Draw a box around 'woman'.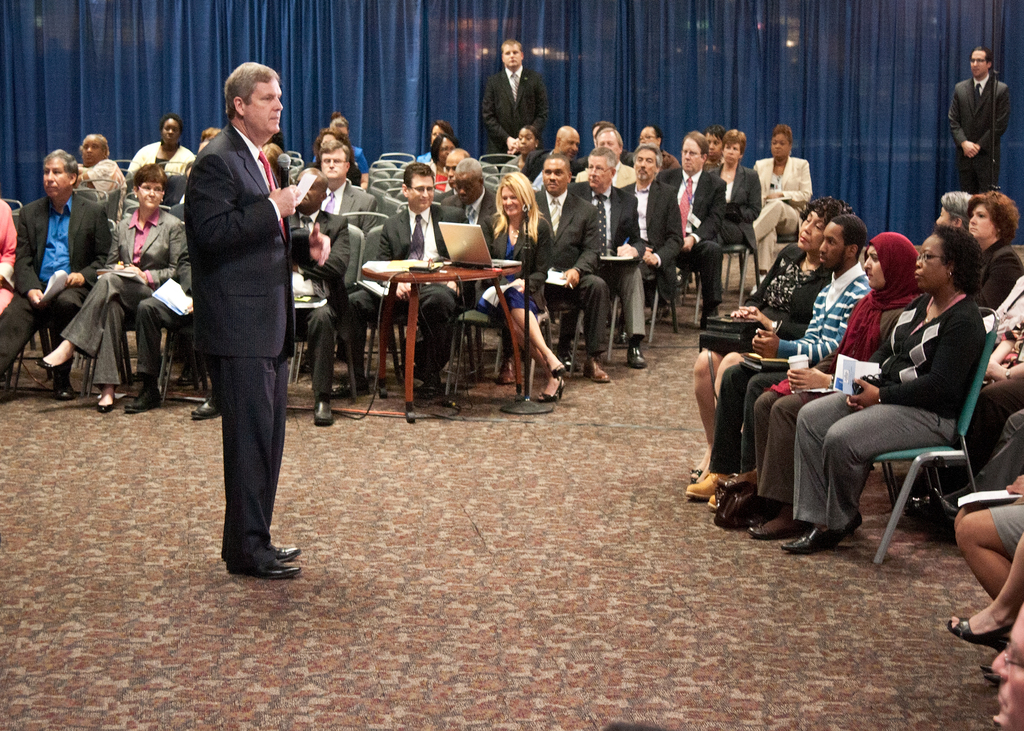
745:234:924:538.
